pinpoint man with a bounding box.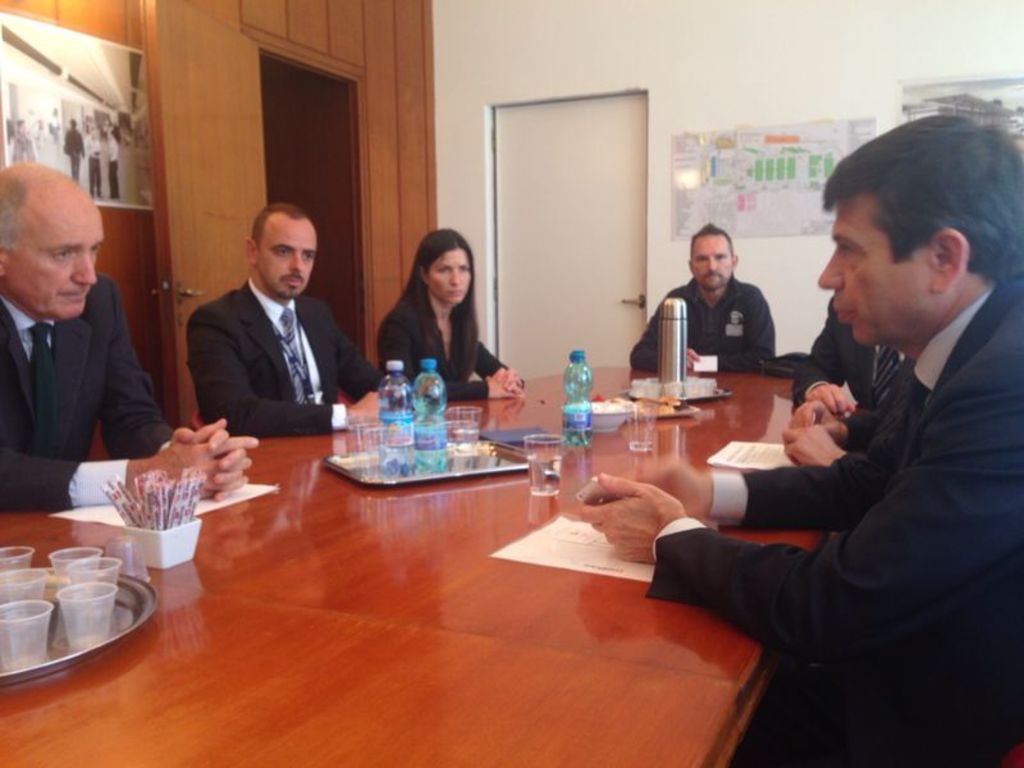
<region>576, 116, 1023, 767</region>.
